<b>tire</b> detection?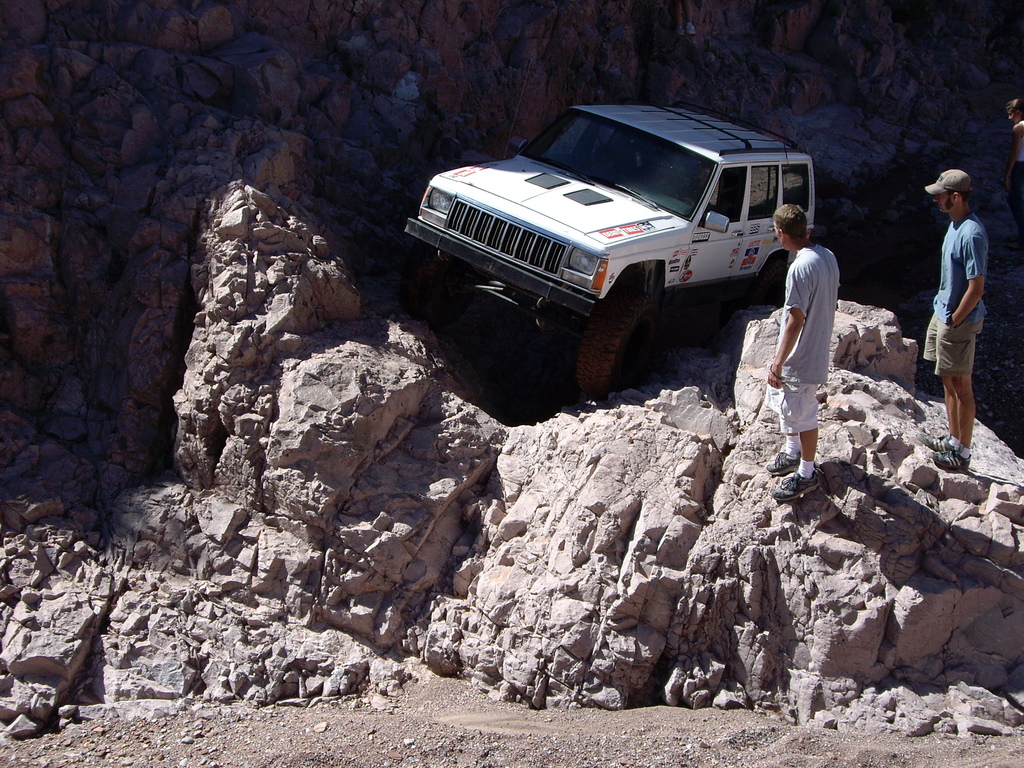
408/250/473/315
